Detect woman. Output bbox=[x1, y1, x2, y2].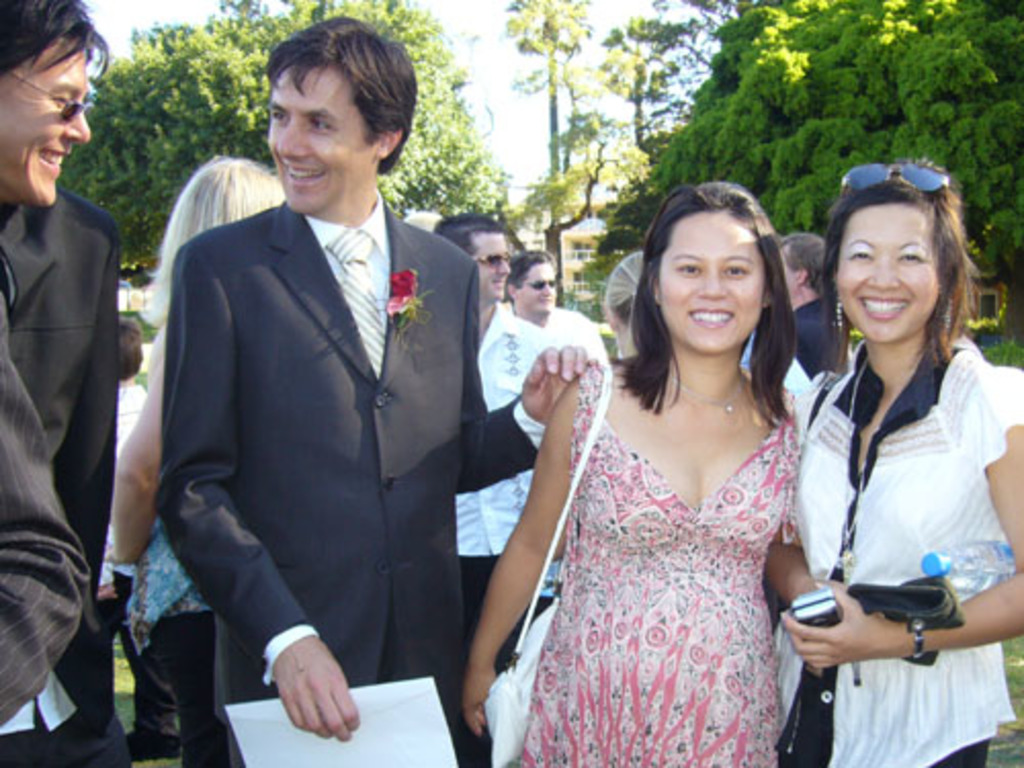
bbox=[768, 160, 1022, 766].
